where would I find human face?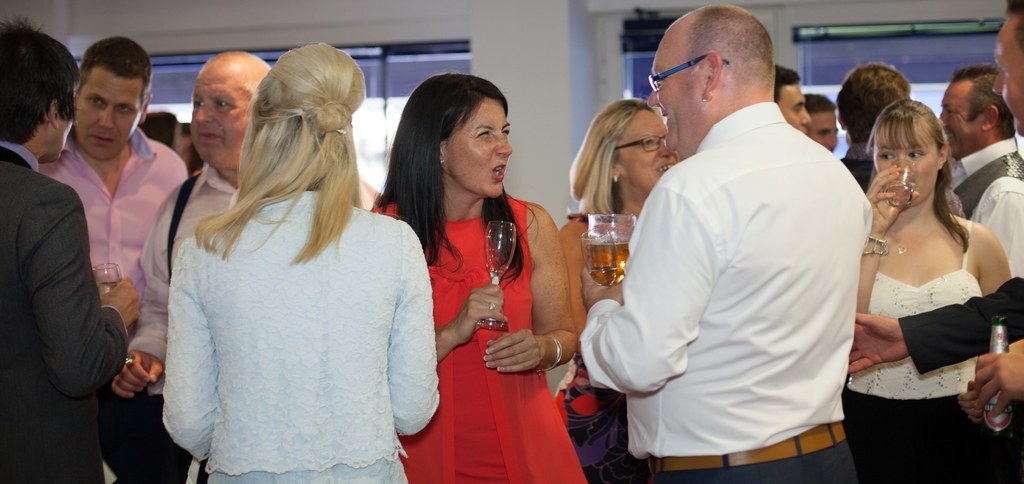
At (447, 100, 516, 202).
